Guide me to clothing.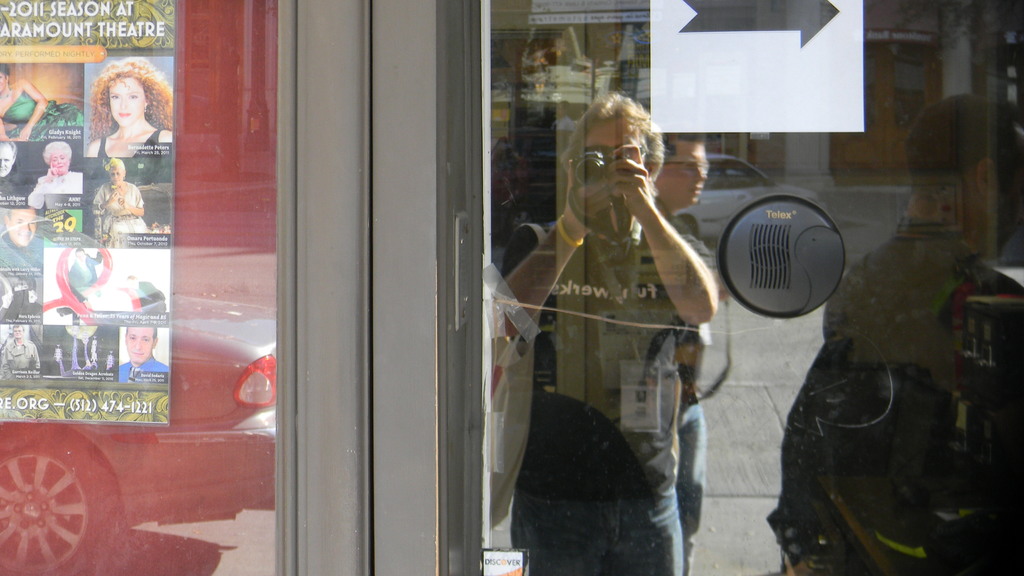
Guidance: {"left": 755, "top": 218, "right": 1023, "bottom": 575}.
